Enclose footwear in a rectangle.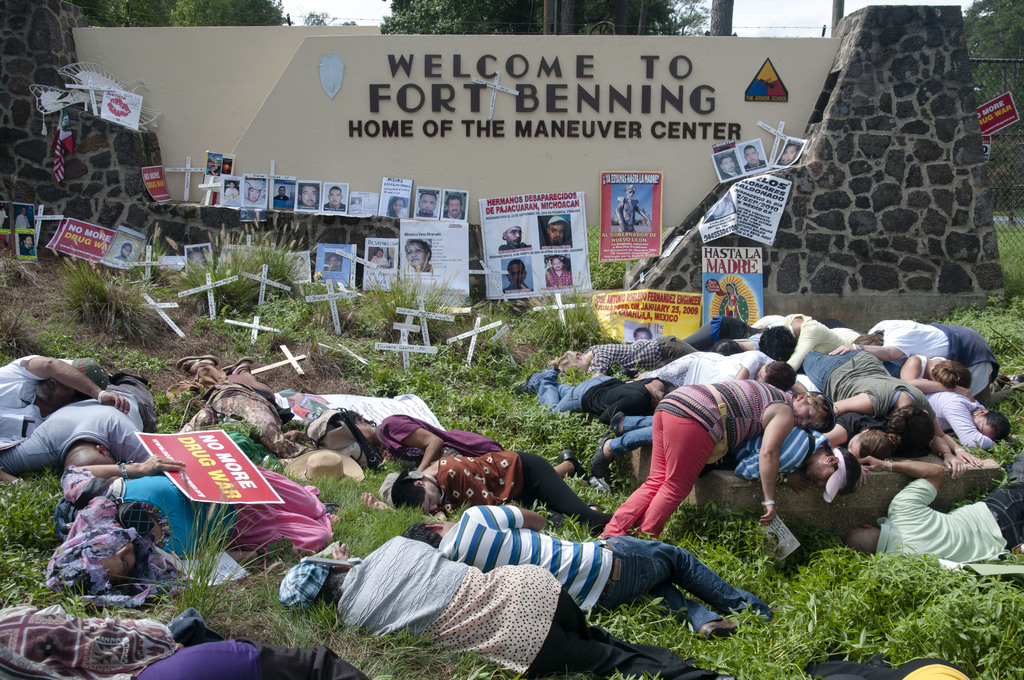
locate(1012, 374, 1023, 382).
